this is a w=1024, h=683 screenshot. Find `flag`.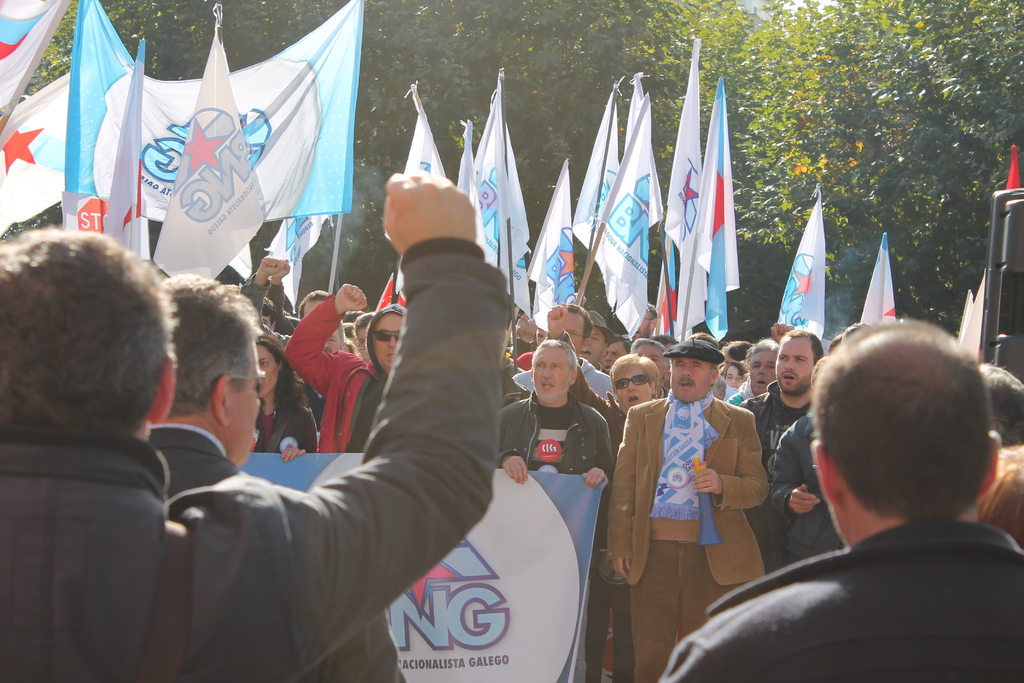
Bounding box: x1=782 y1=192 x2=829 y2=343.
